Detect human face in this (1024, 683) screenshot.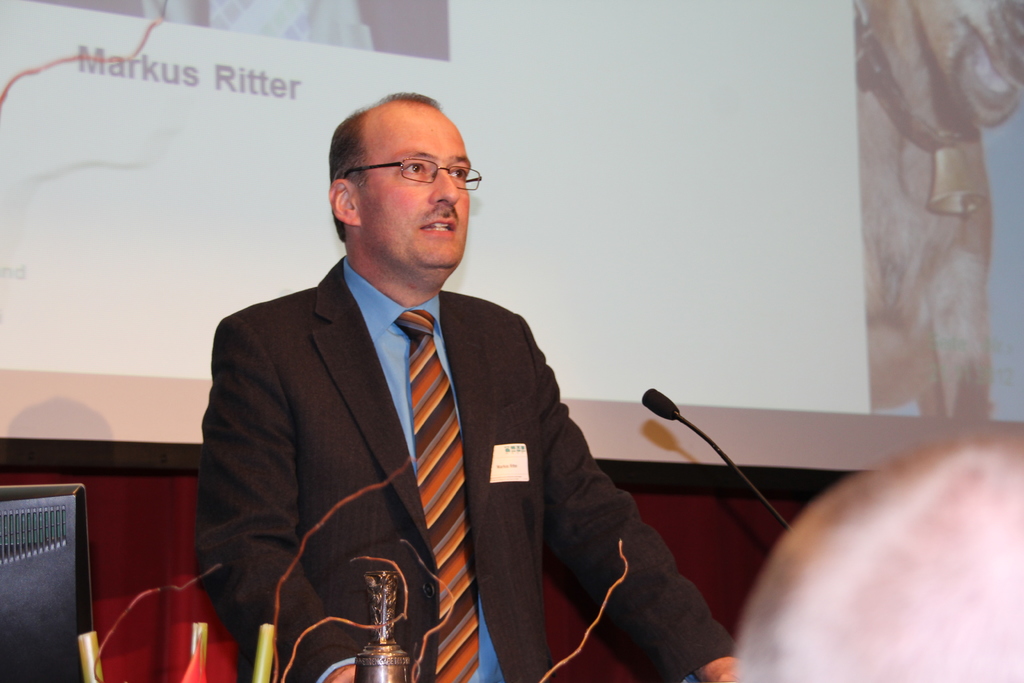
Detection: box(360, 105, 472, 265).
